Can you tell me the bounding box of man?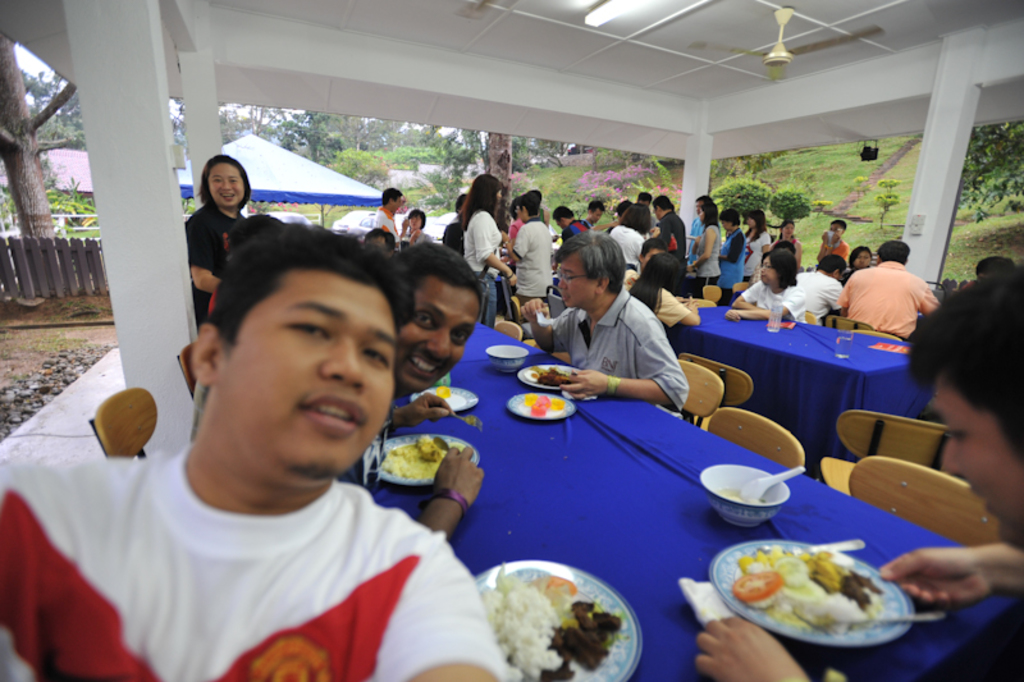
692,266,1023,681.
